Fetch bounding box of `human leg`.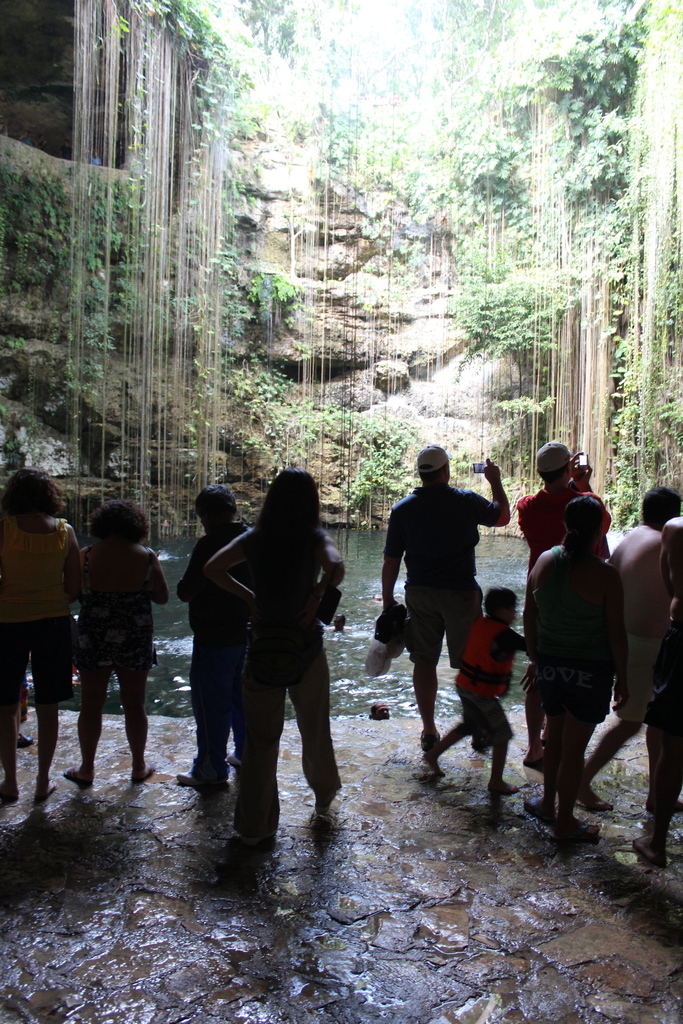
Bbox: region(425, 679, 465, 776).
